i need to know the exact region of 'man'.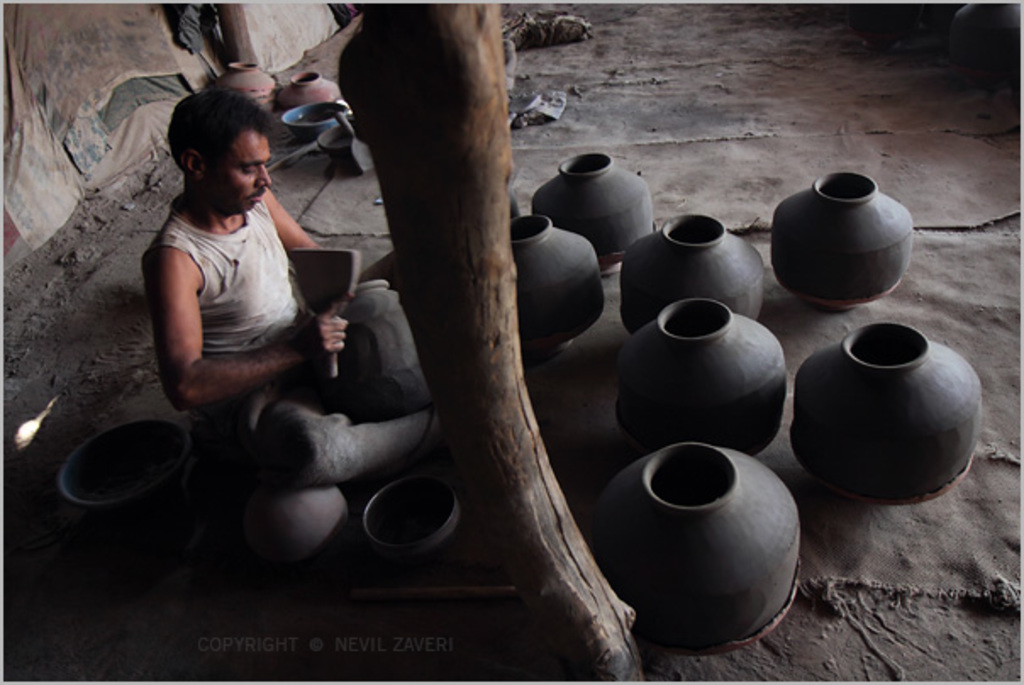
Region: 117,76,383,544.
